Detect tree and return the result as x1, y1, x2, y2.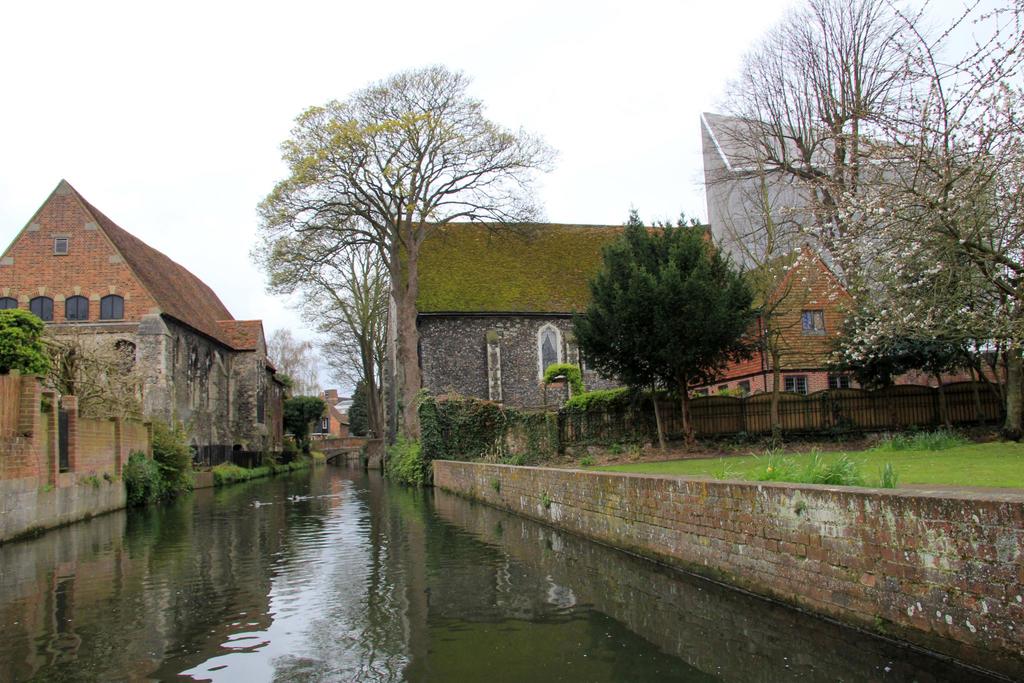
250, 162, 397, 441.
